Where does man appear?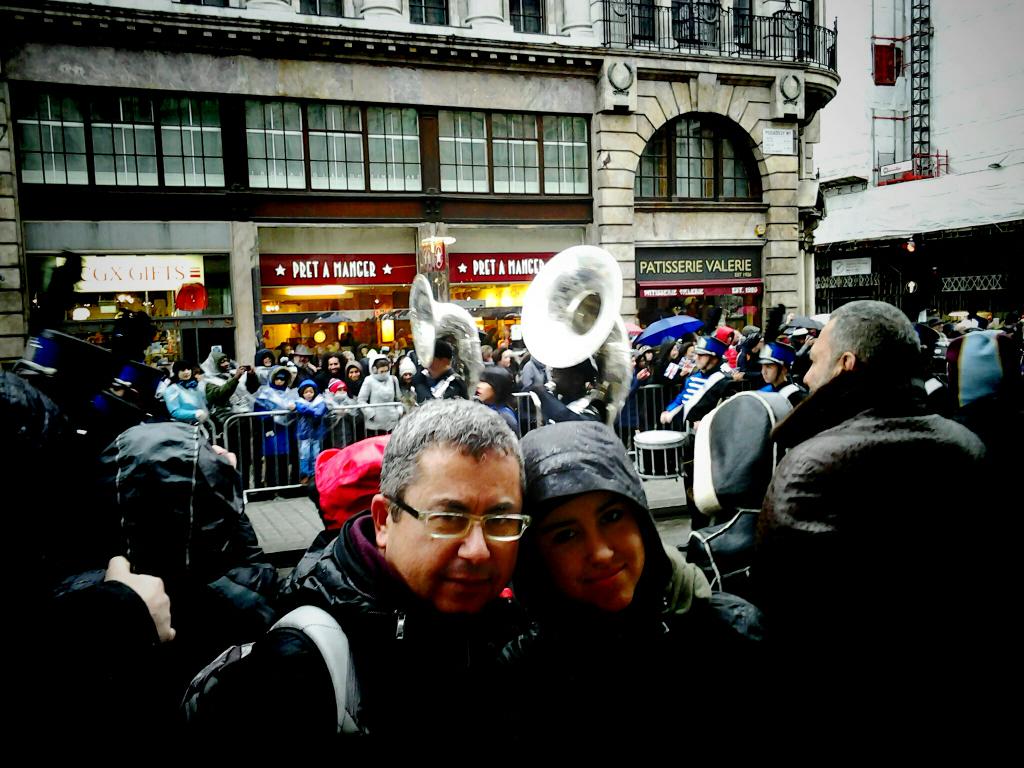
Appears at rect(427, 340, 467, 400).
